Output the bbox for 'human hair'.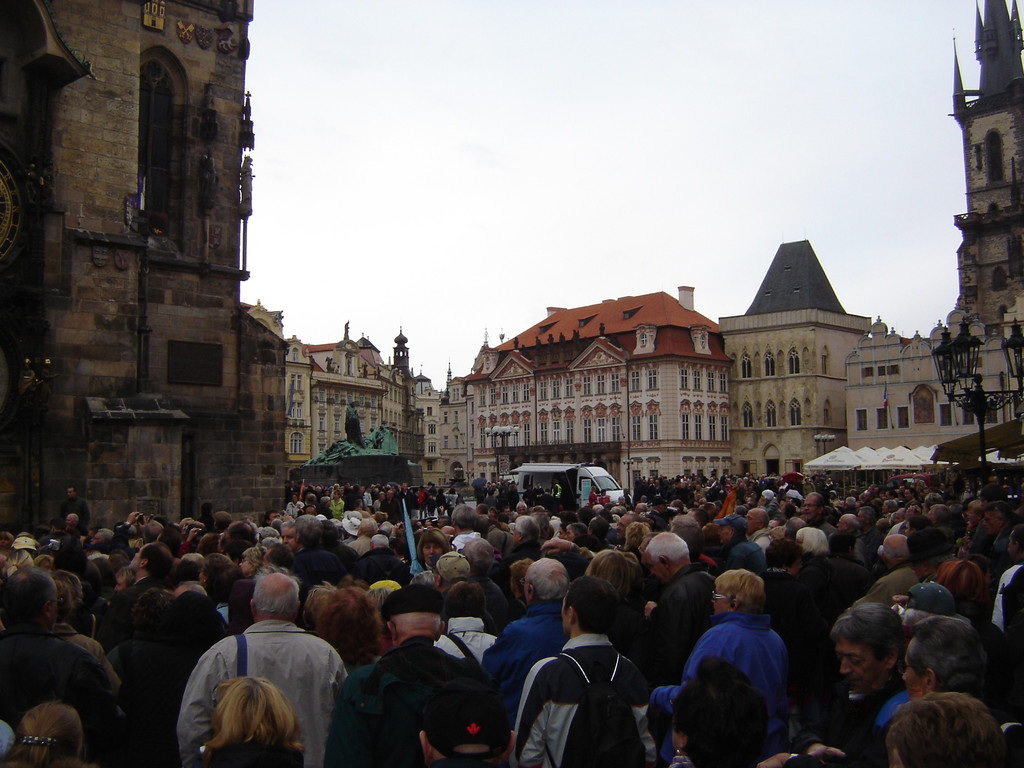
[left=904, top=527, right=950, bottom=568].
